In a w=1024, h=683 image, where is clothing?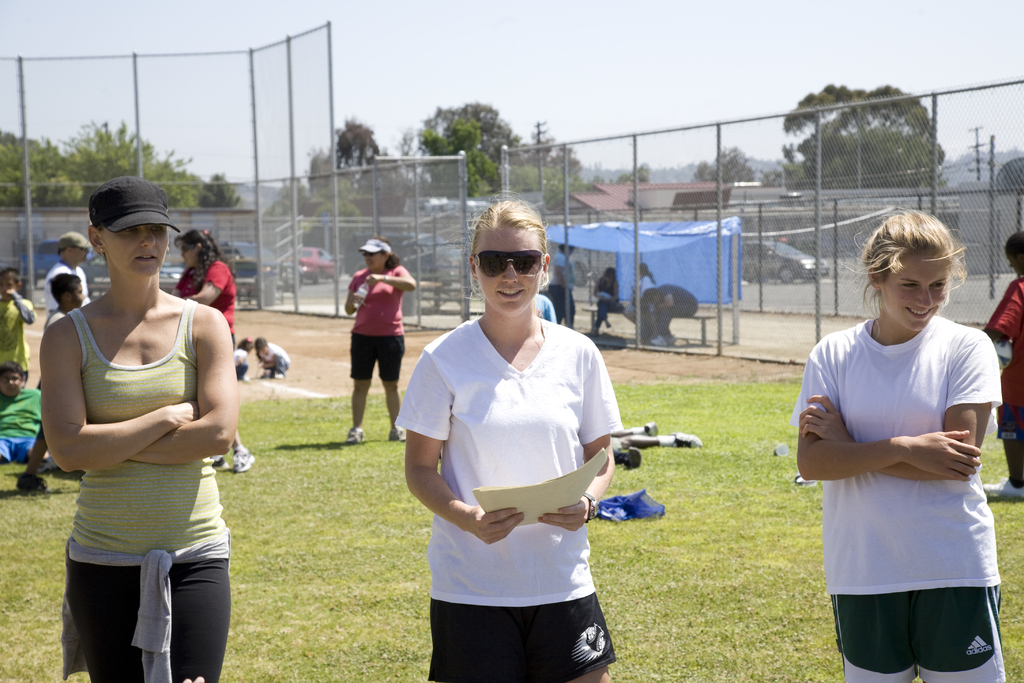
{"x1": 42, "y1": 259, "x2": 95, "y2": 320}.
